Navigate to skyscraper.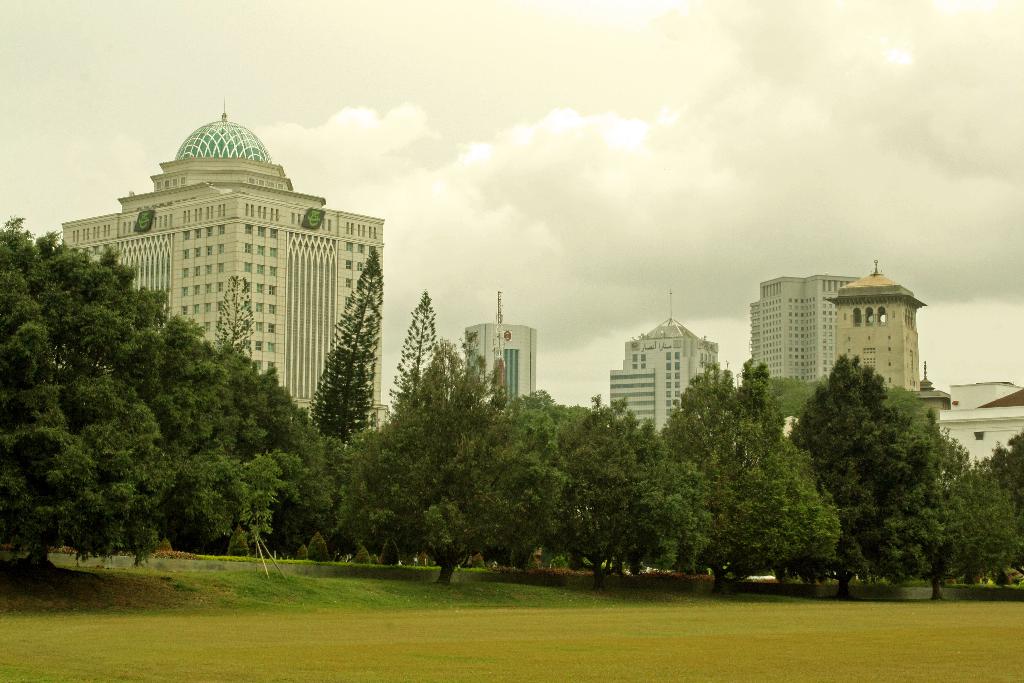
Navigation target: 742 274 867 405.
